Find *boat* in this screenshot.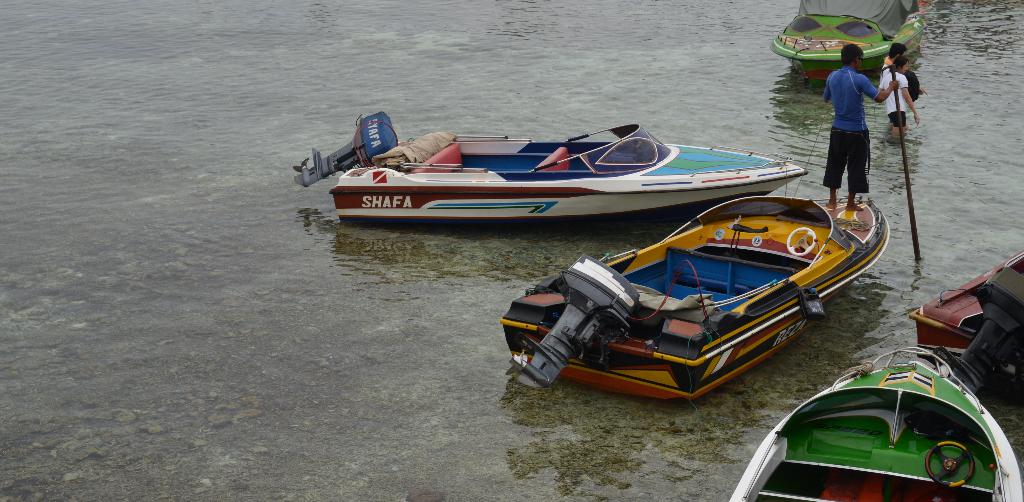
The bounding box for *boat* is x1=767, y1=0, x2=925, y2=85.
